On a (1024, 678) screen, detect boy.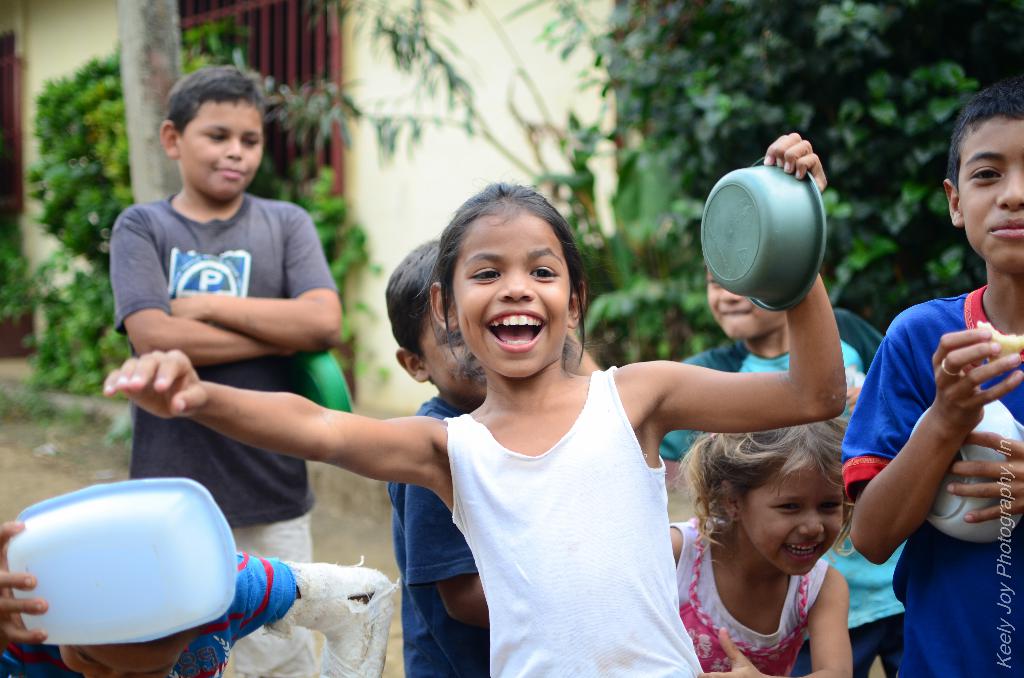
(x1=383, y1=237, x2=602, y2=677).
